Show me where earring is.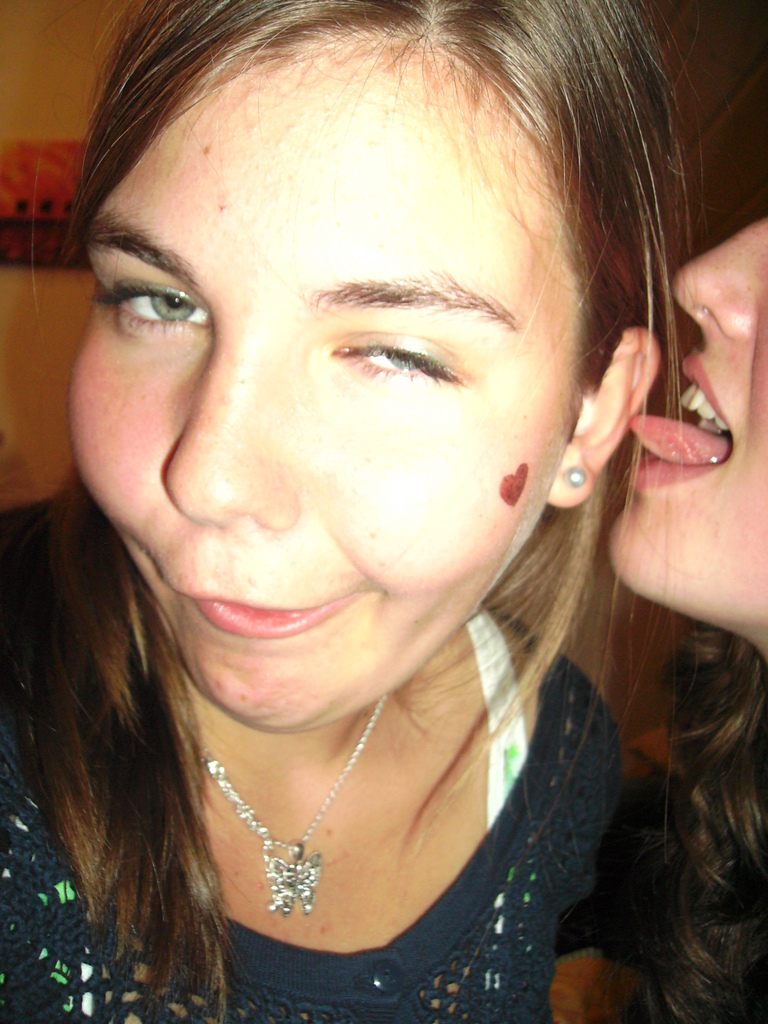
earring is at 561, 467, 591, 492.
